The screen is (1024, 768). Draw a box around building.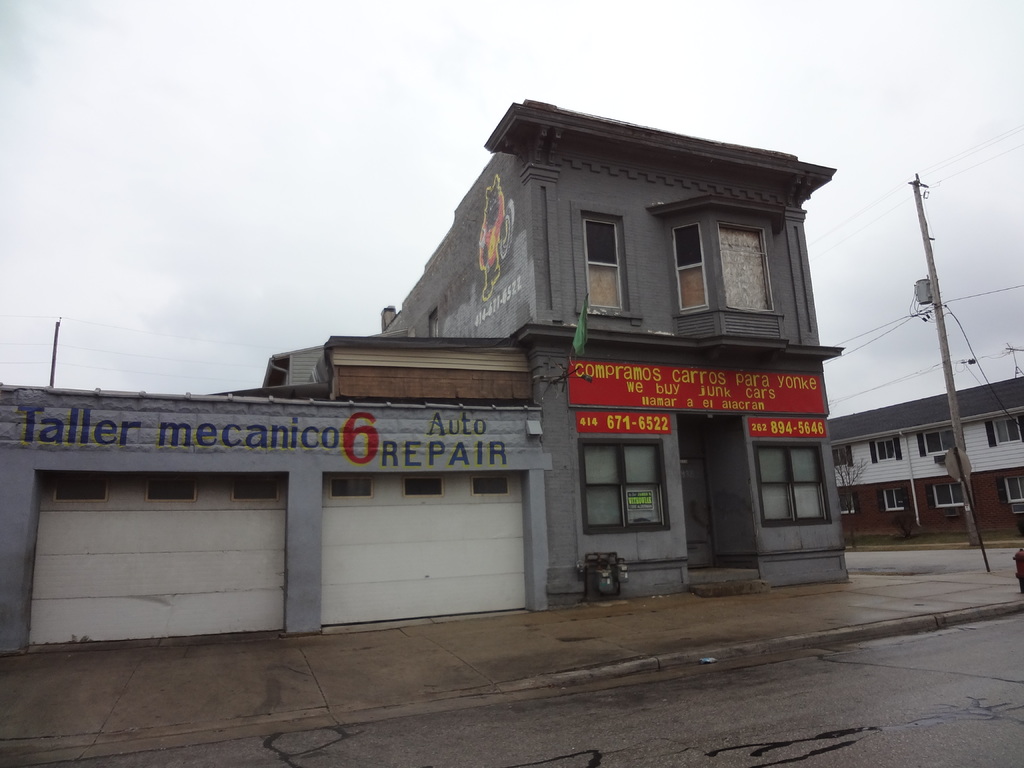
box(0, 92, 851, 650).
